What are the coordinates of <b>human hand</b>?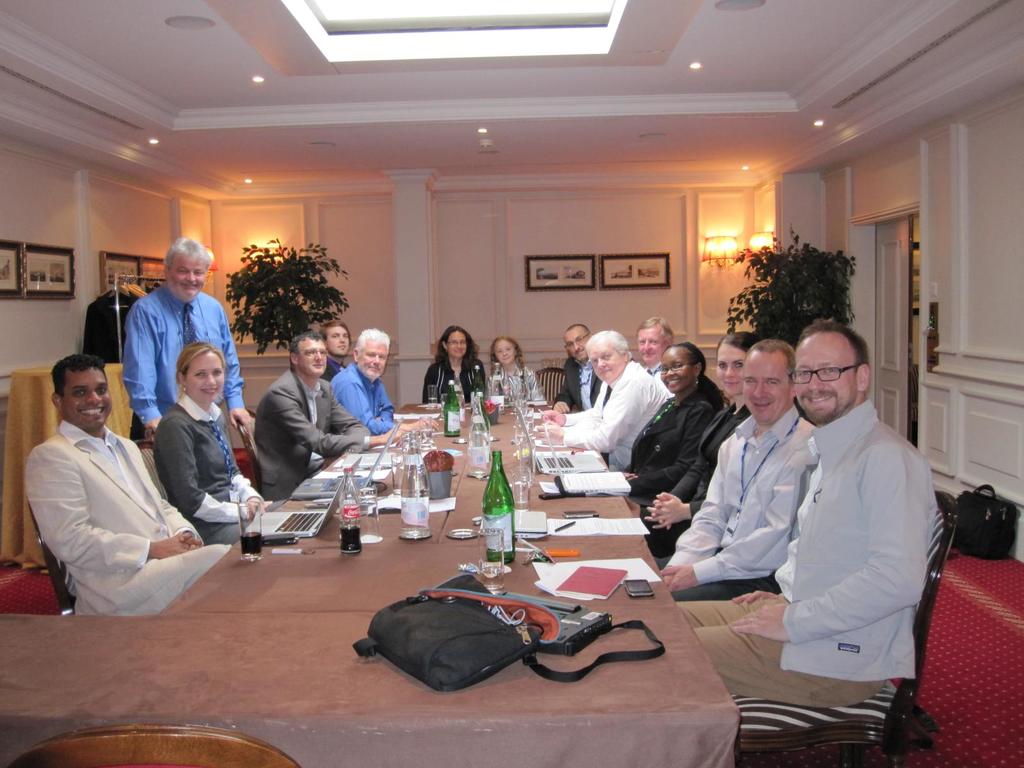
[left=657, top=565, right=698, bottom=591].
